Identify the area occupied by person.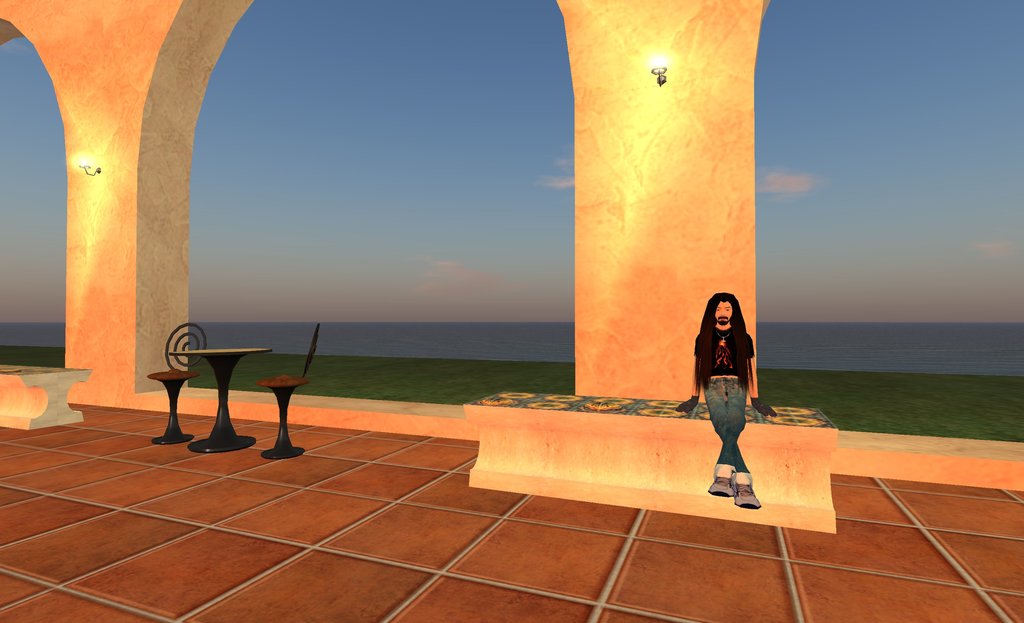
Area: (679, 292, 785, 511).
